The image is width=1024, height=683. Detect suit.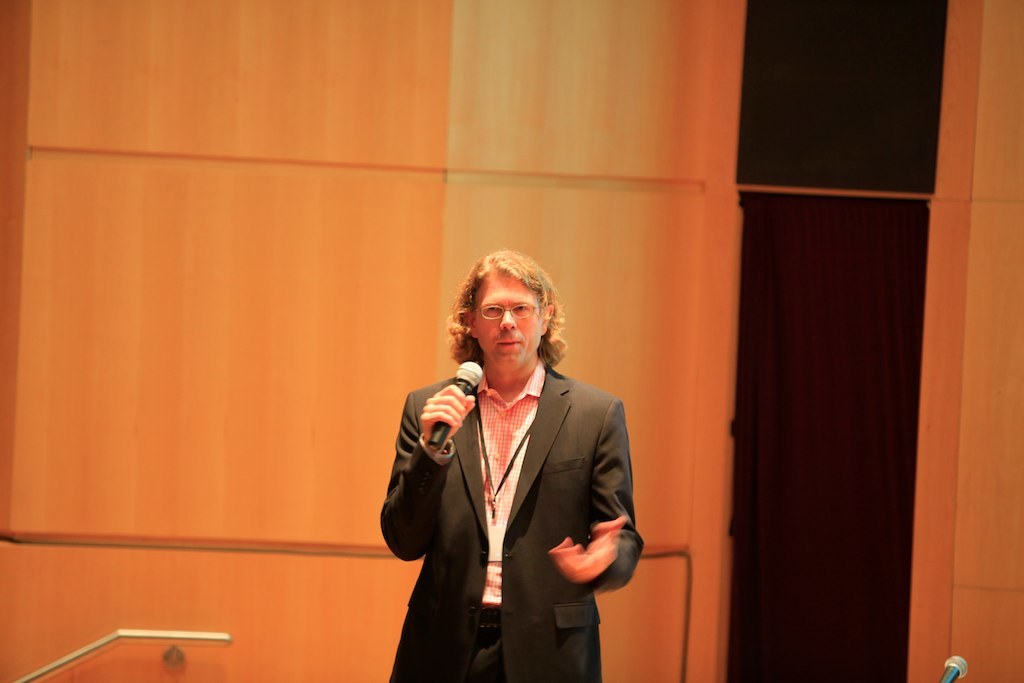
Detection: 373, 320, 653, 662.
